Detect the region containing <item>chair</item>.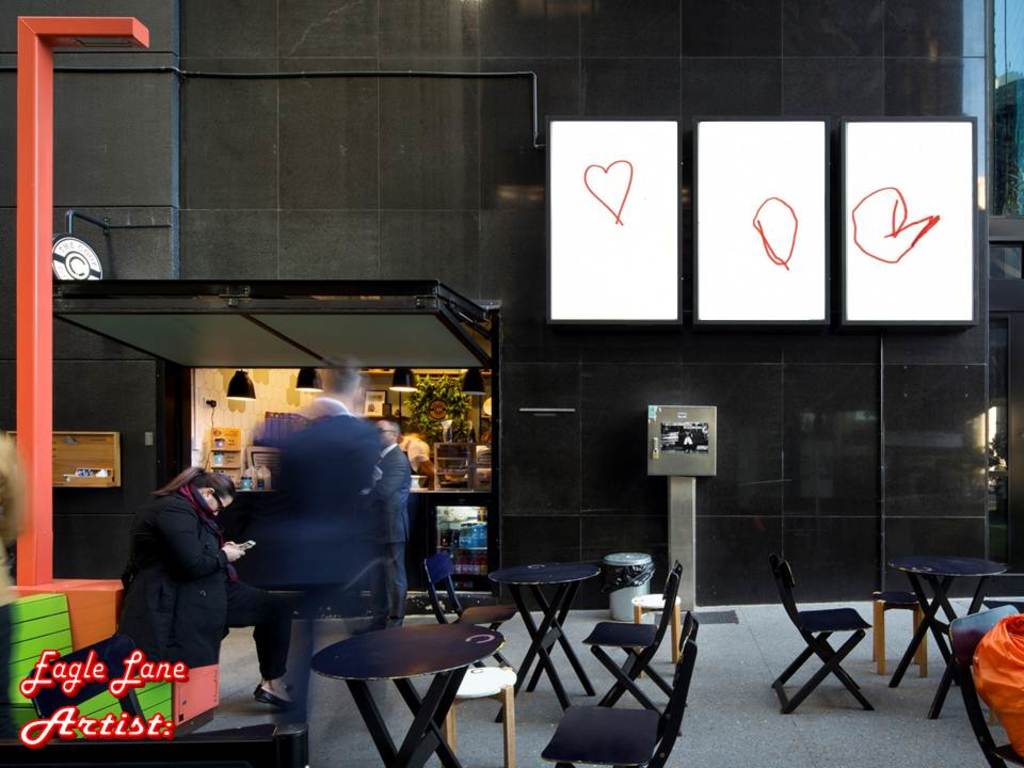
rect(771, 563, 903, 723).
